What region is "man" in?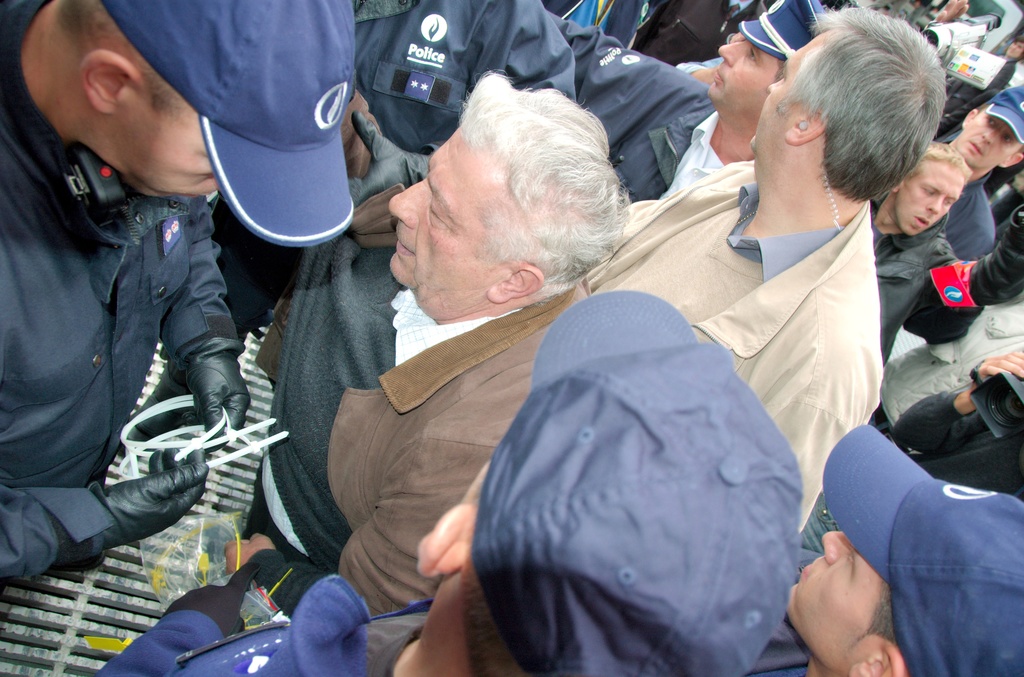
{"x1": 937, "y1": 83, "x2": 1023, "y2": 270}.
